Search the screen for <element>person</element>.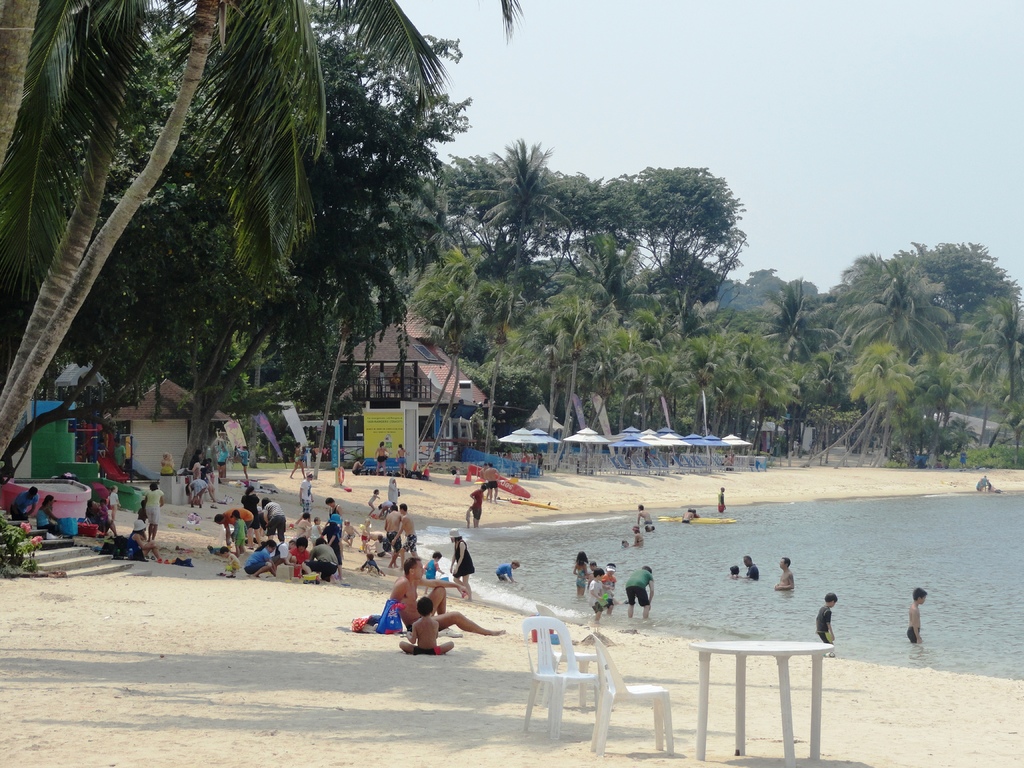
Found at 397, 597, 453, 657.
